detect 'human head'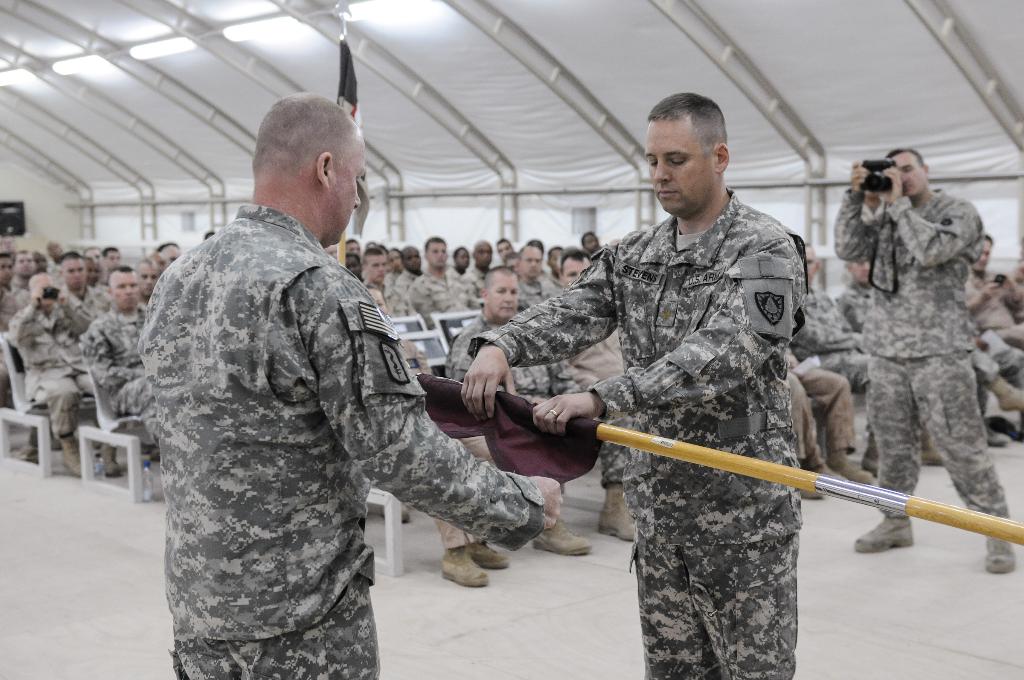
880,147,931,198
